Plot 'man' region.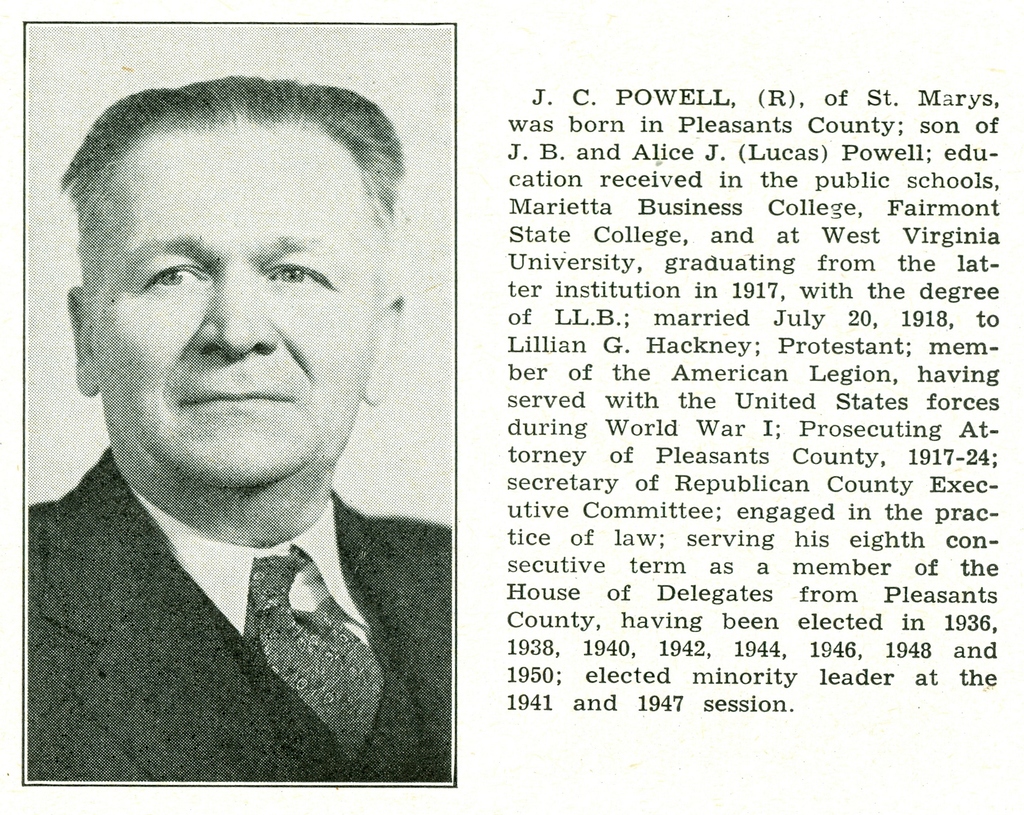
Plotted at pyautogui.locateOnScreen(29, 76, 450, 785).
